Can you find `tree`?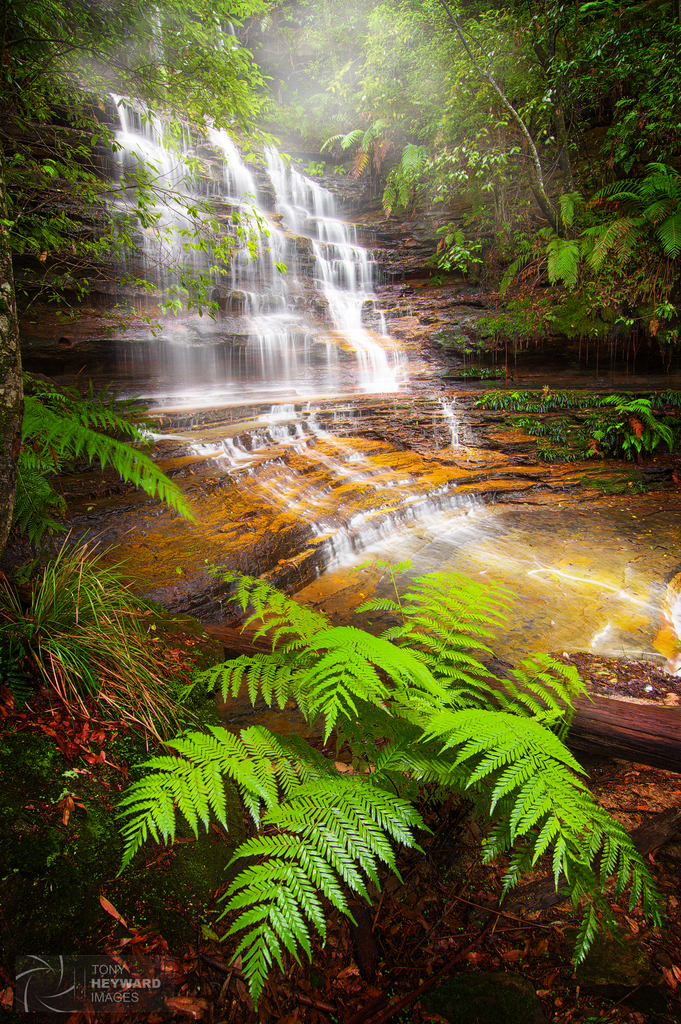
Yes, bounding box: 0:0:335:562.
